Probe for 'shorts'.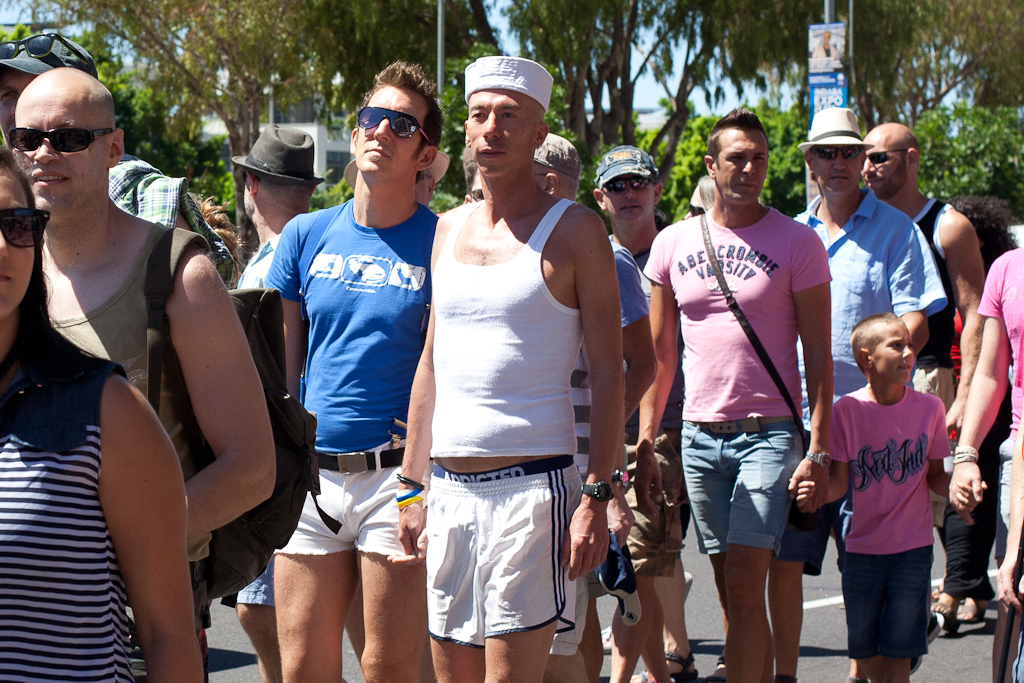
Probe result: (783,438,839,574).
